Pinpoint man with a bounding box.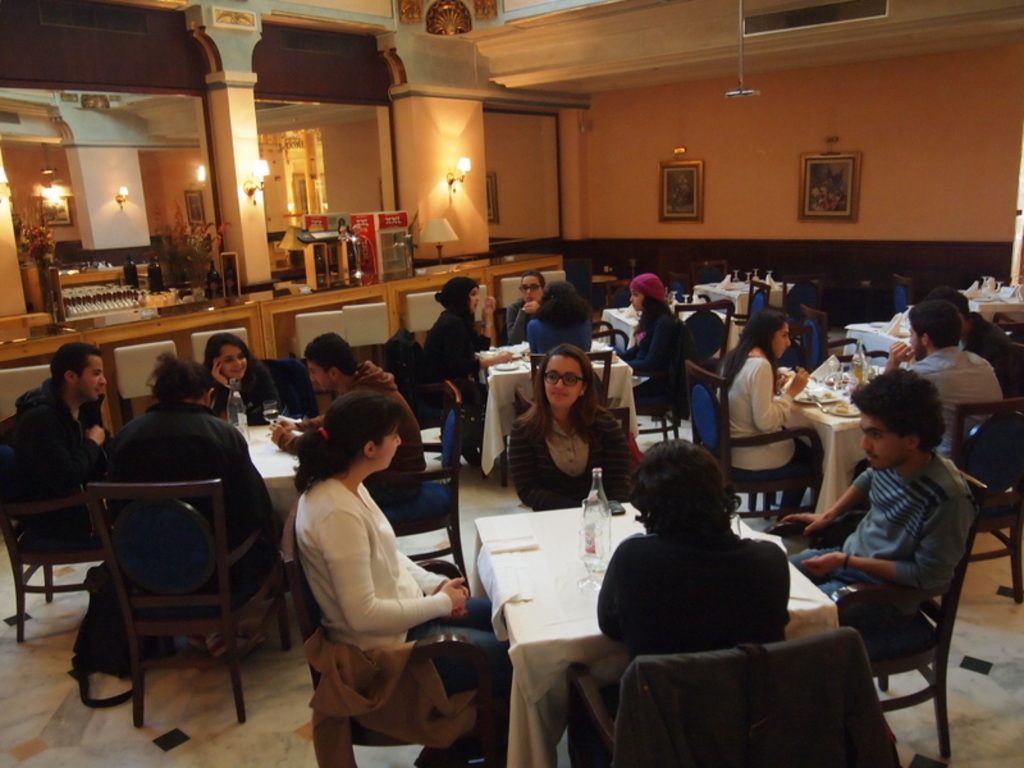
[883,302,1005,460].
